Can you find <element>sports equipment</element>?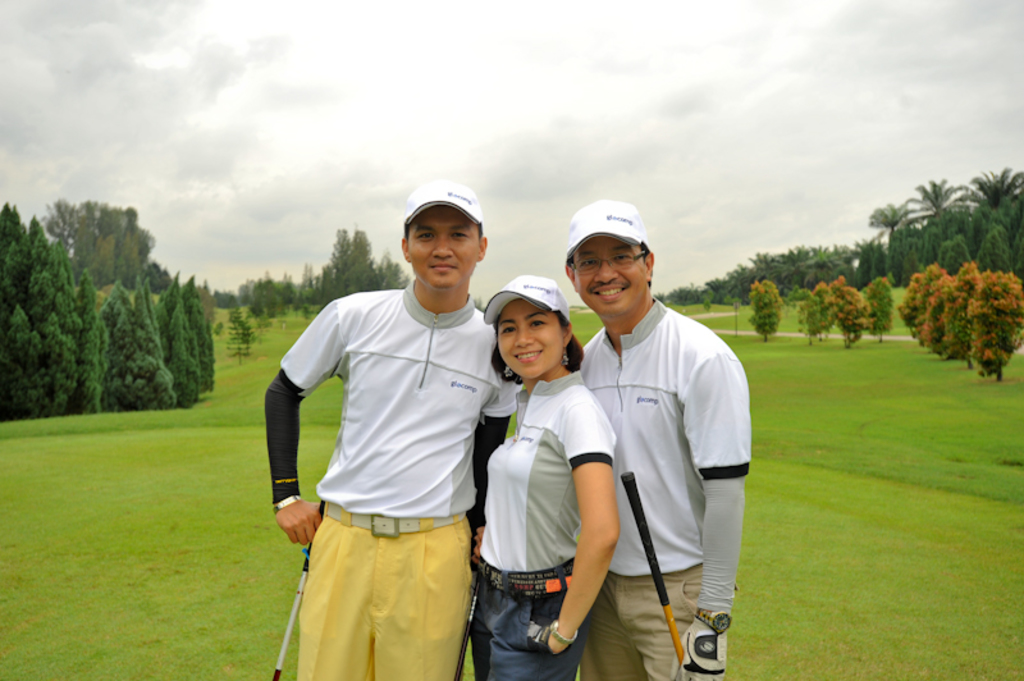
Yes, bounding box: 271 495 326 680.
